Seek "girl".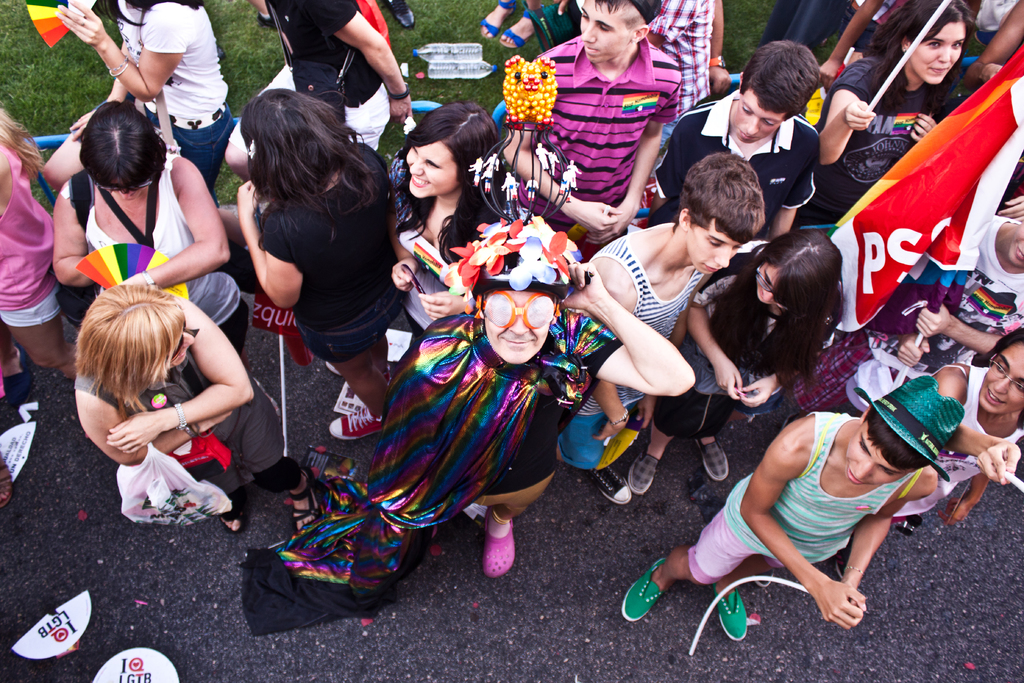
left=909, top=313, right=1023, bottom=542.
